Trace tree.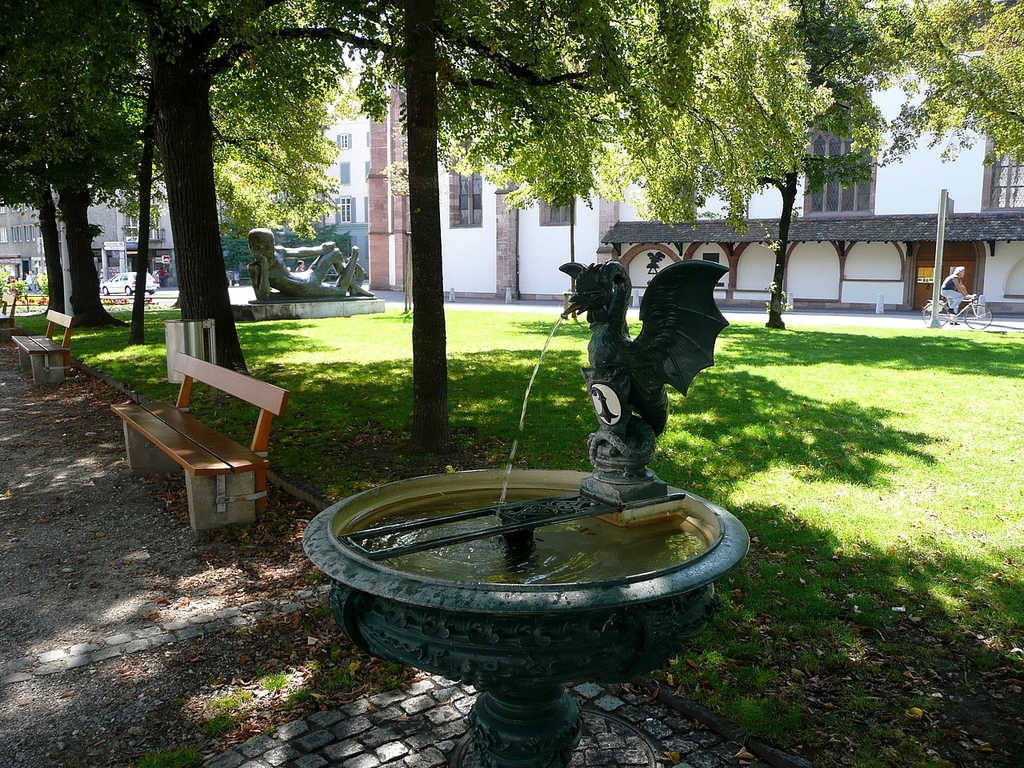
Traced to select_region(35, 24, 364, 338).
